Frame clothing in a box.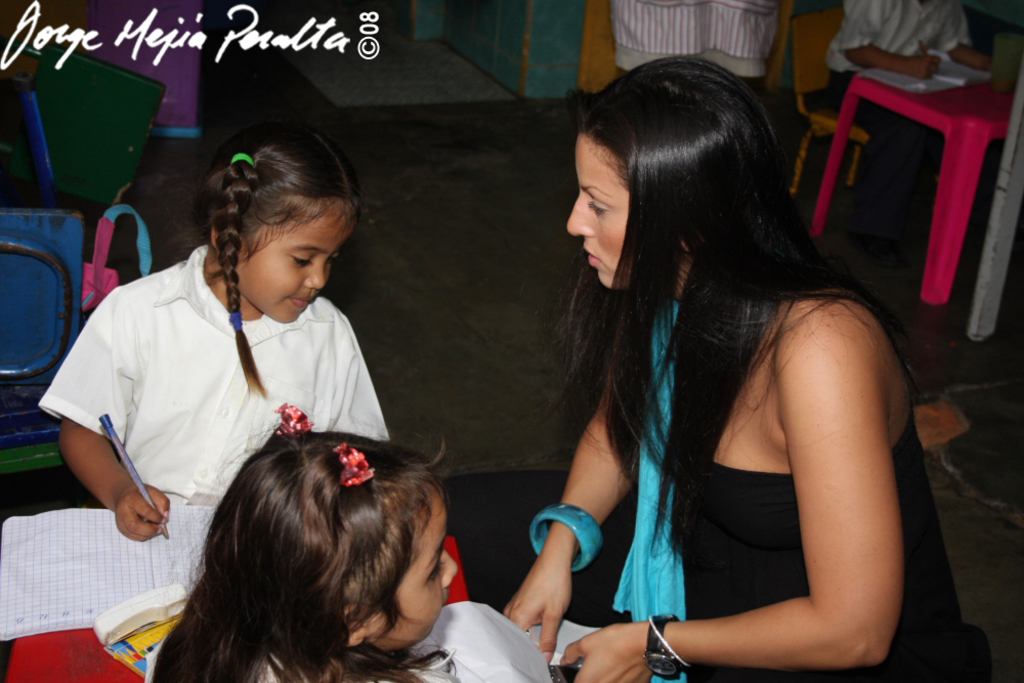
608/0/773/85.
